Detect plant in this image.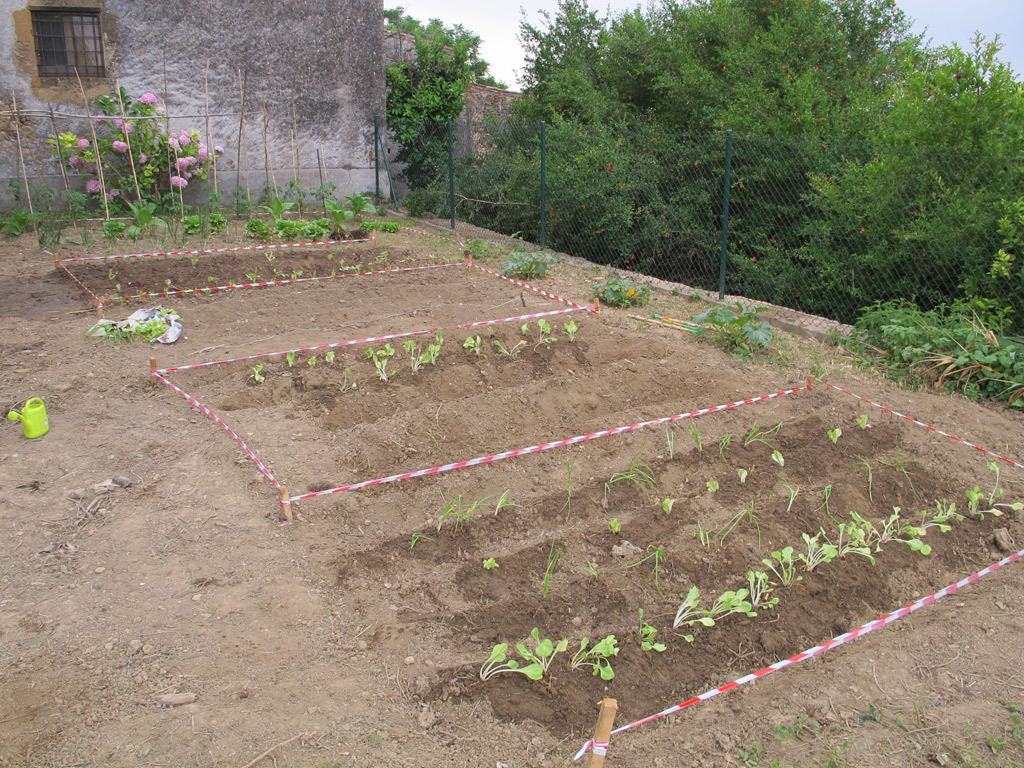
Detection: 471,335,485,362.
